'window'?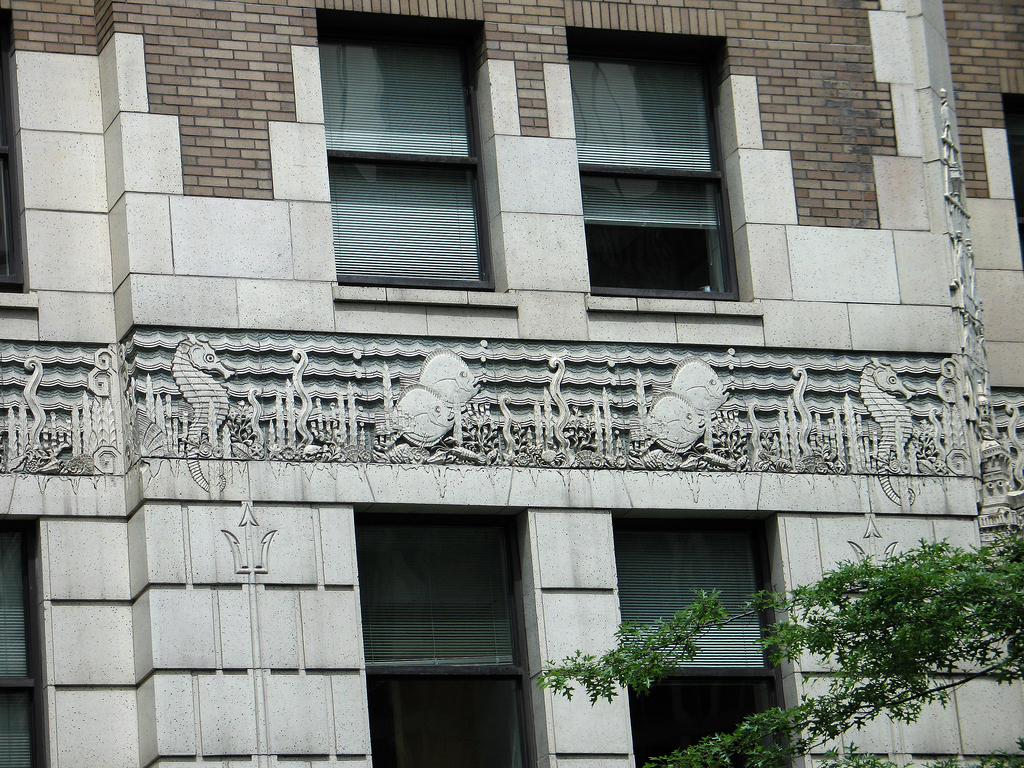
pyautogui.locateOnScreen(999, 85, 1023, 282)
